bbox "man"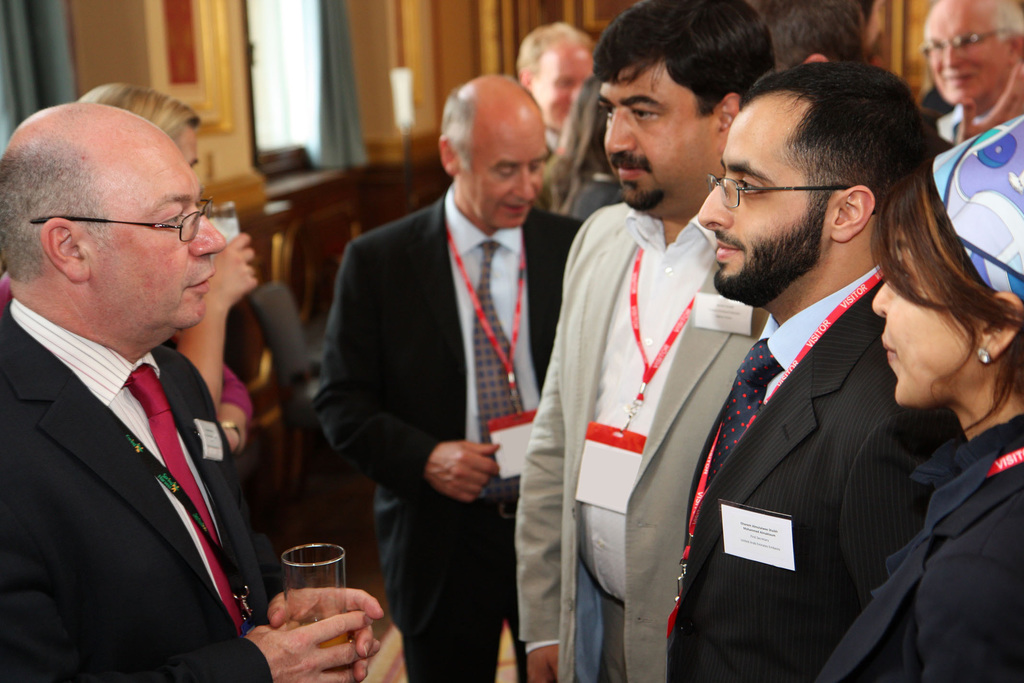
box=[311, 70, 581, 682]
